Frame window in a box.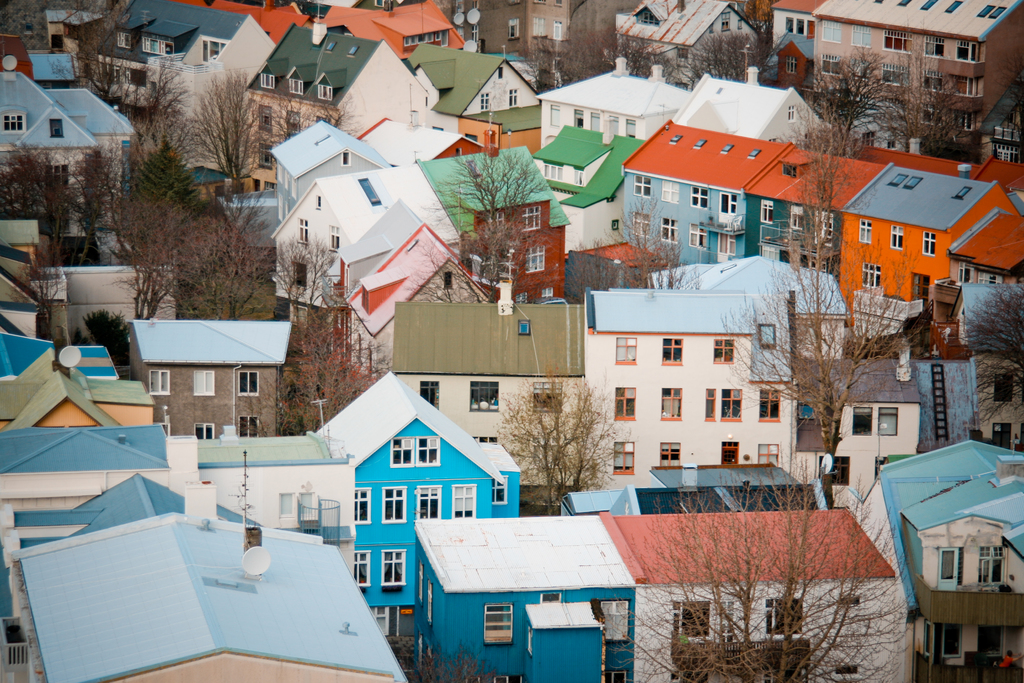
crop(552, 21, 564, 38).
